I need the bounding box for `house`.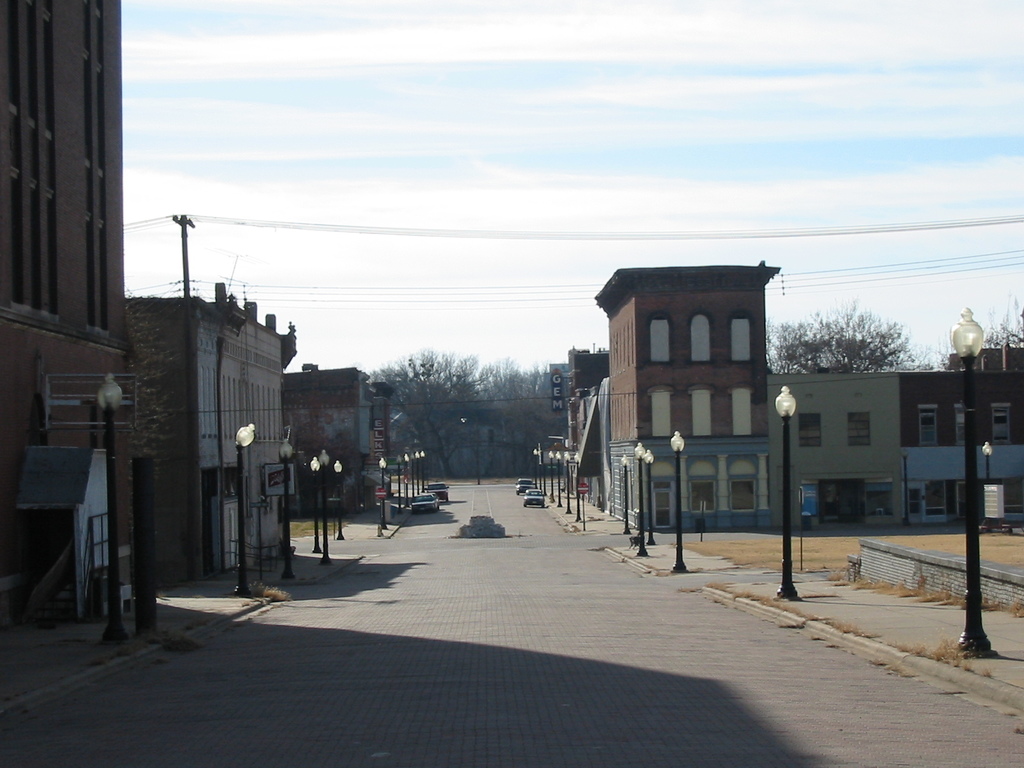
Here it is: 275:354:385:516.
